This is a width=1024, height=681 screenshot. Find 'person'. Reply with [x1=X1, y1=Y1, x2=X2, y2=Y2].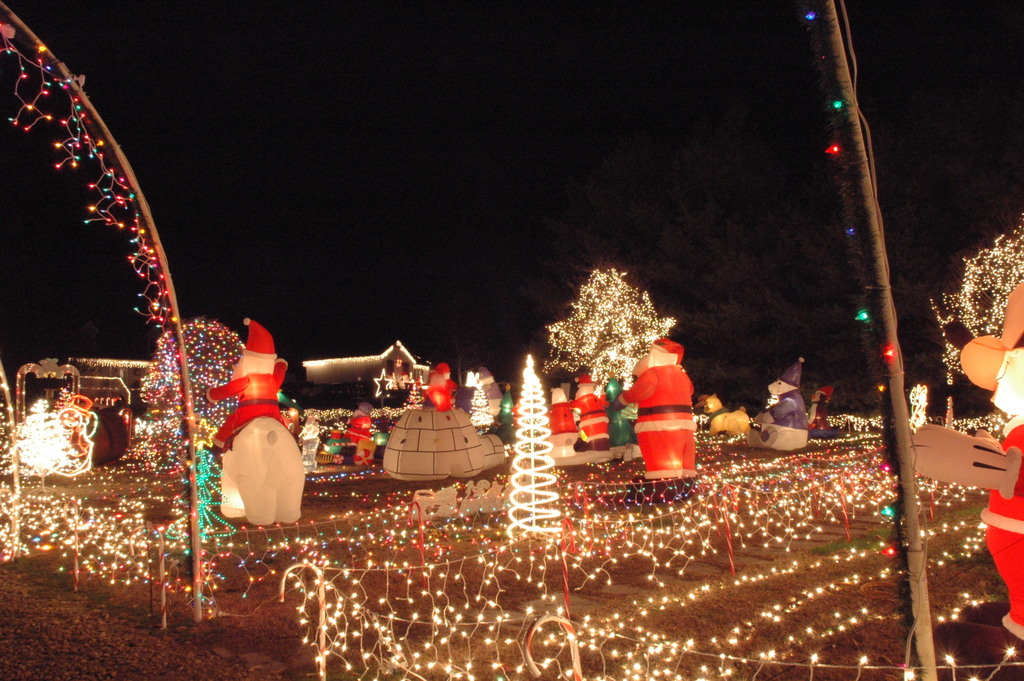
[x1=575, y1=377, x2=608, y2=444].
